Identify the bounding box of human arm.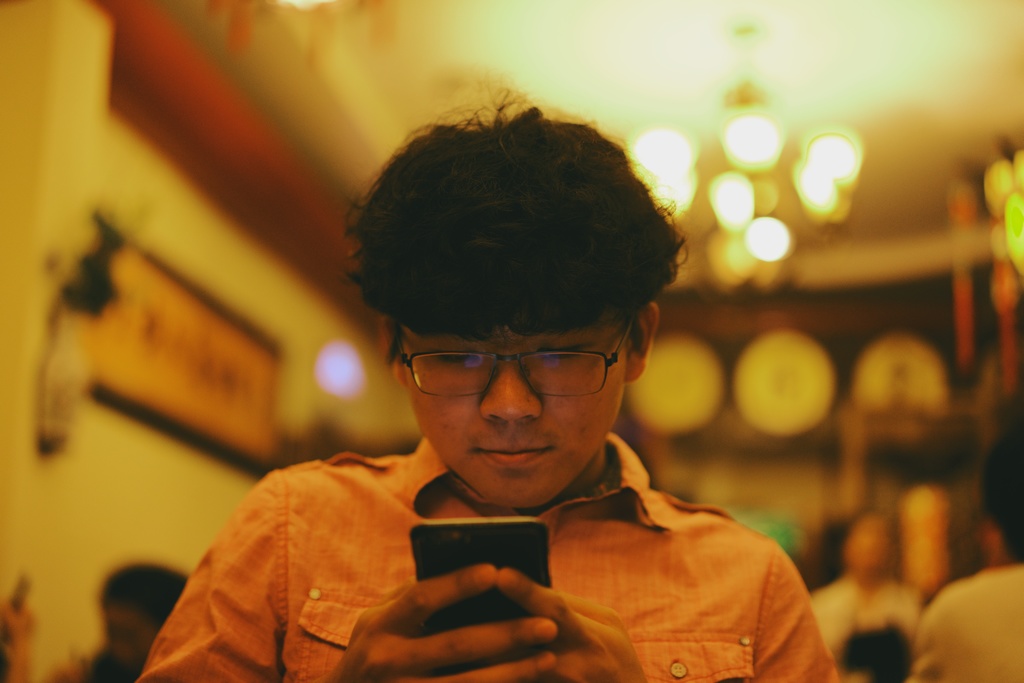
(left=133, top=472, right=554, bottom=682).
